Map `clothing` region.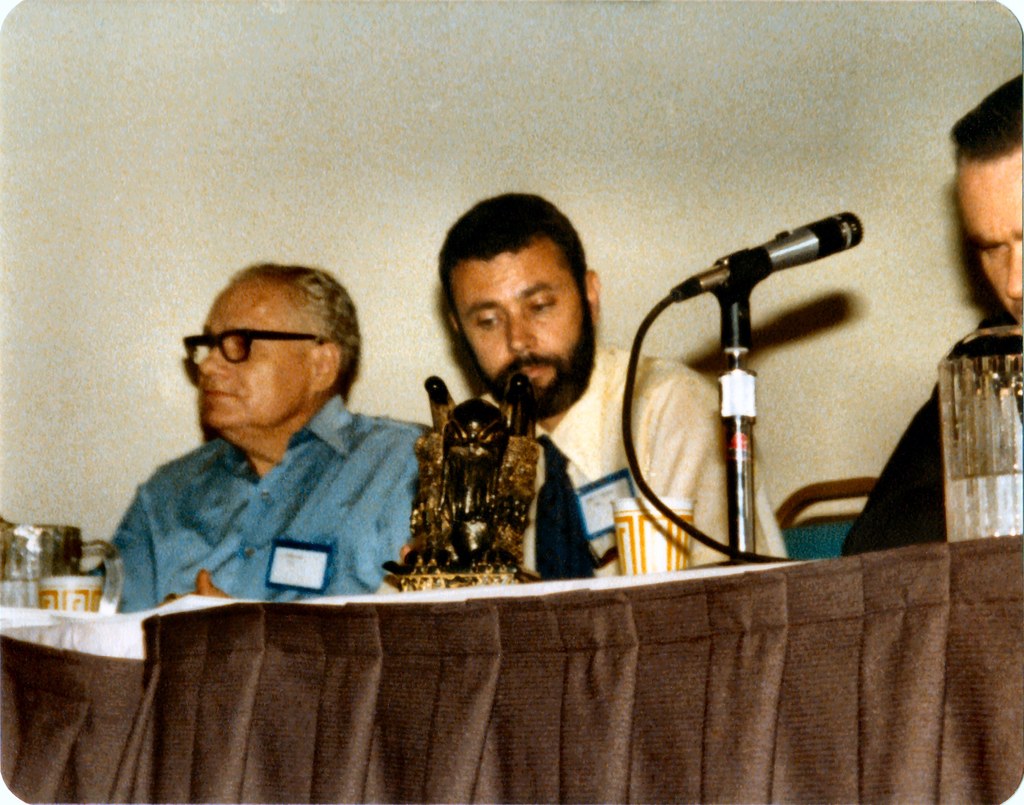
Mapped to locate(72, 329, 483, 637).
